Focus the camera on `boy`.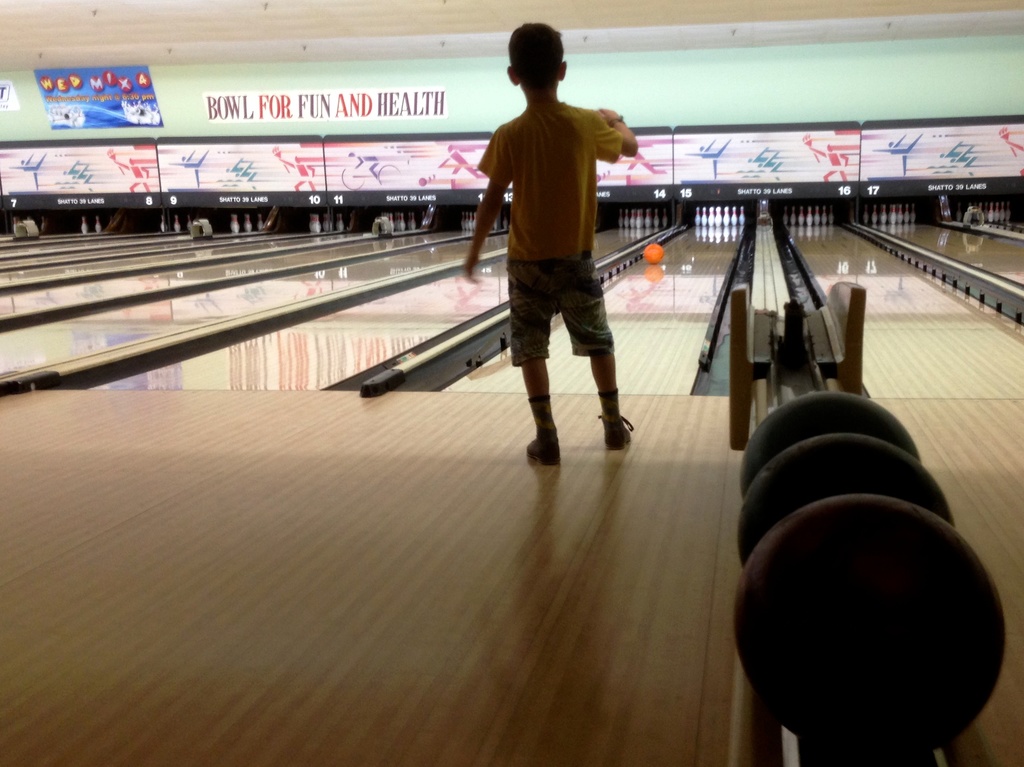
Focus region: {"left": 462, "top": 38, "right": 659, "bottom": 471}.
